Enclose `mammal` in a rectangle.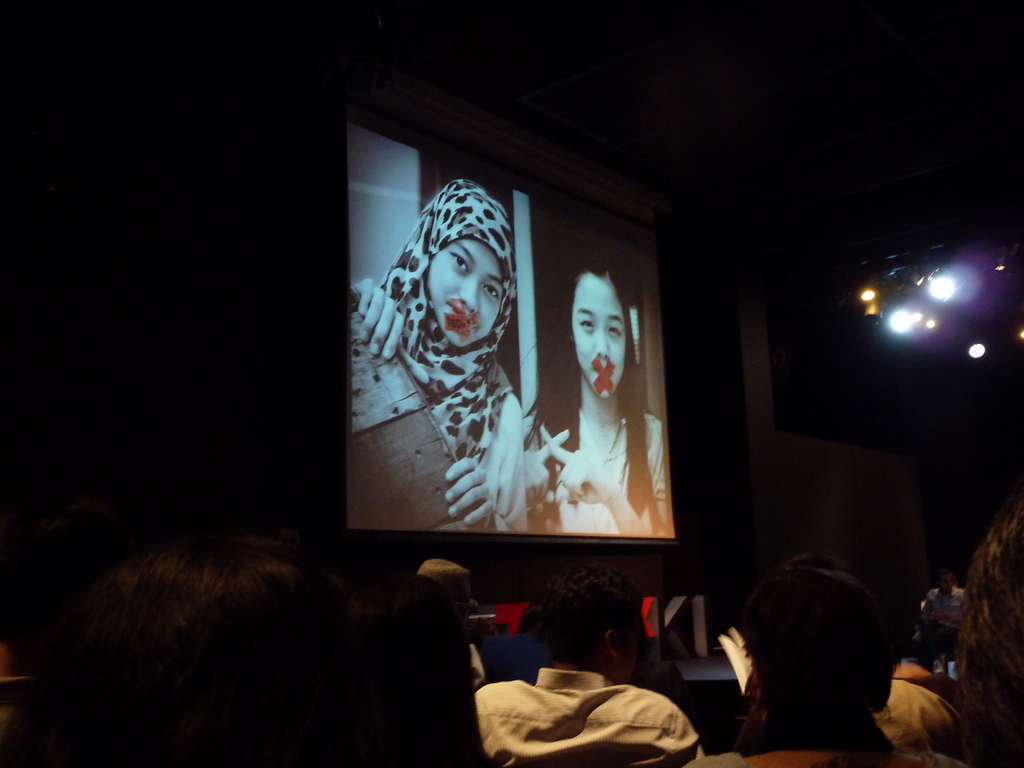
x1=688 y1=545 x2=970 y2=767.
